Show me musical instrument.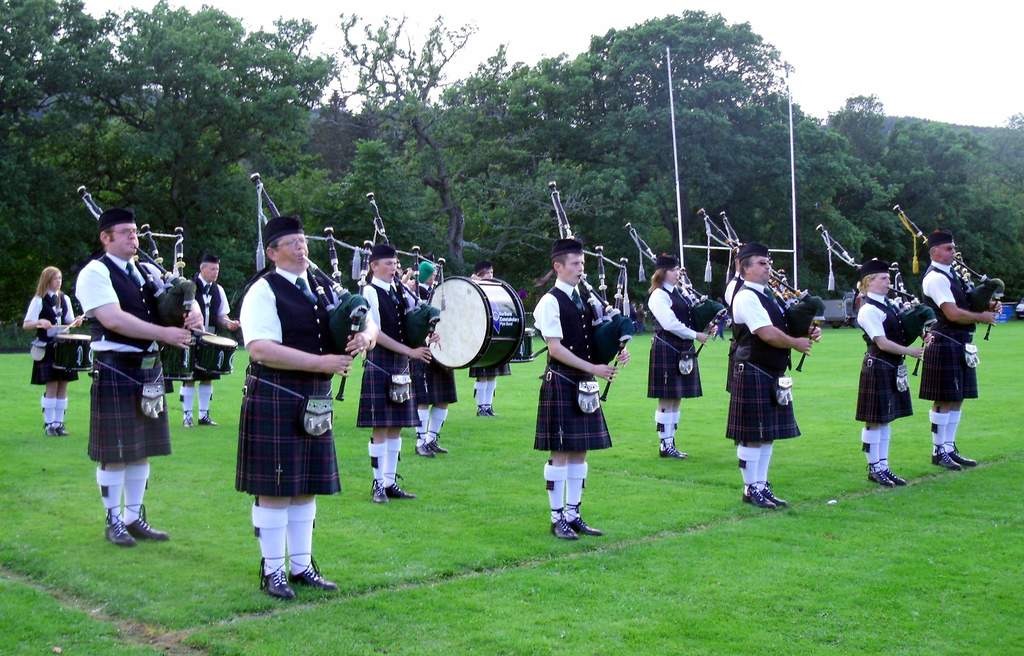
musical instrument is here: locate(811, 223, 934, 382).
